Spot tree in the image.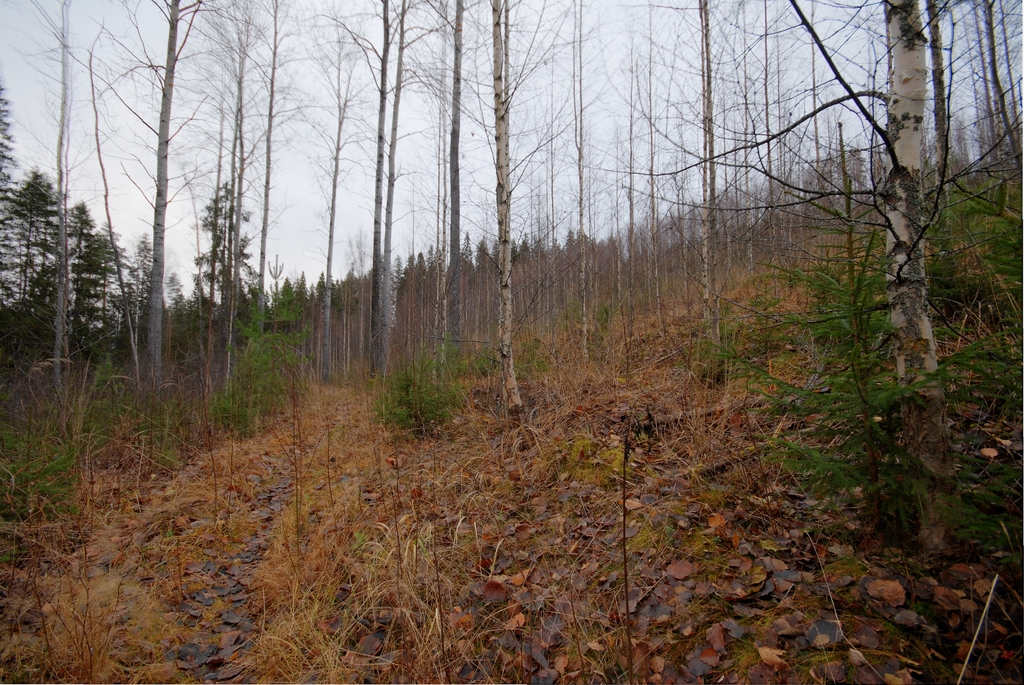
tree found at l=479, t=3, r=572, b=409.
